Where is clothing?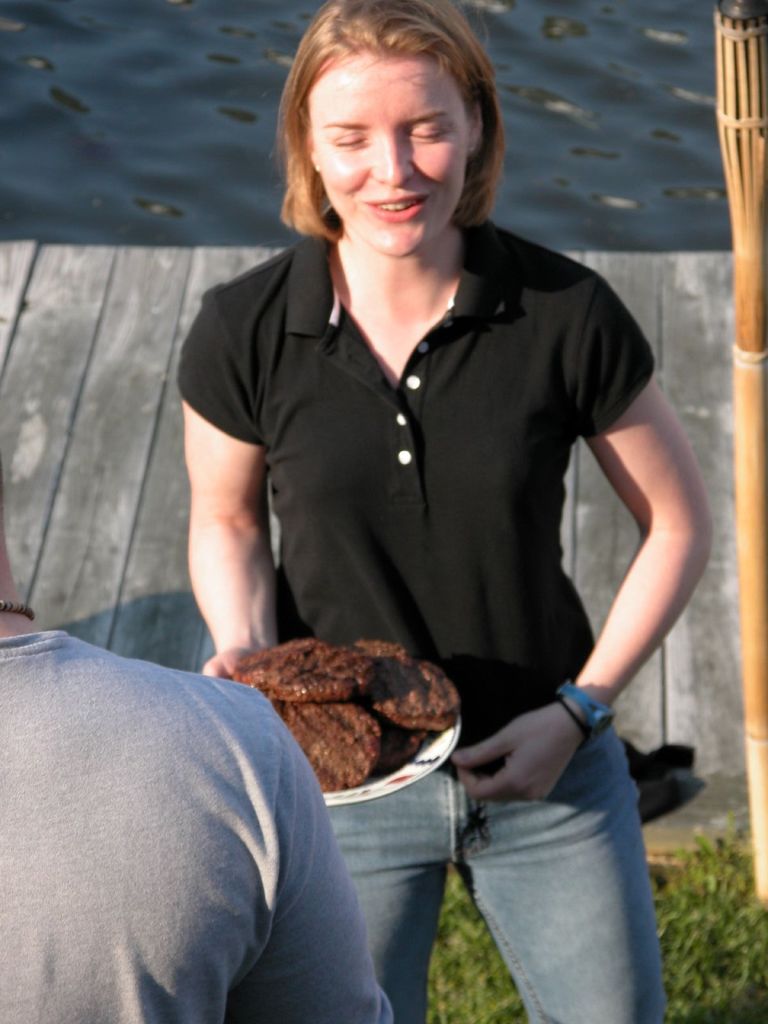
0 461 652 1023.
